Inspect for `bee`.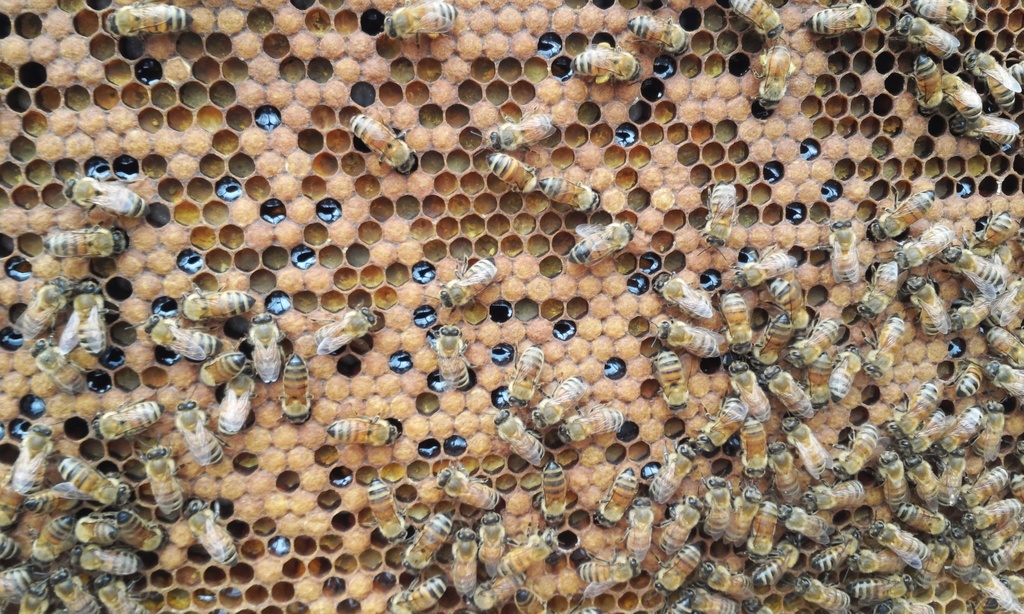
Inspection: (x1=563, y1=221, x2=642, y2=268).
